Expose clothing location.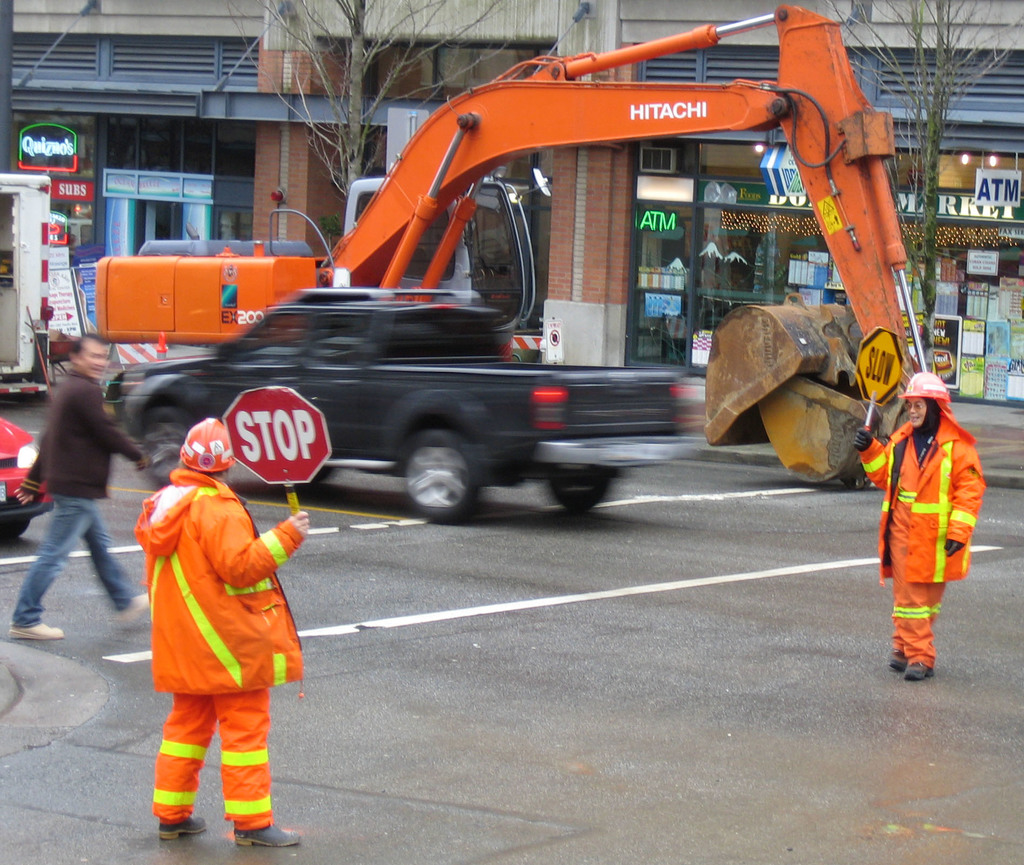
Exposed at Rect(129, 454, 292, 795).
